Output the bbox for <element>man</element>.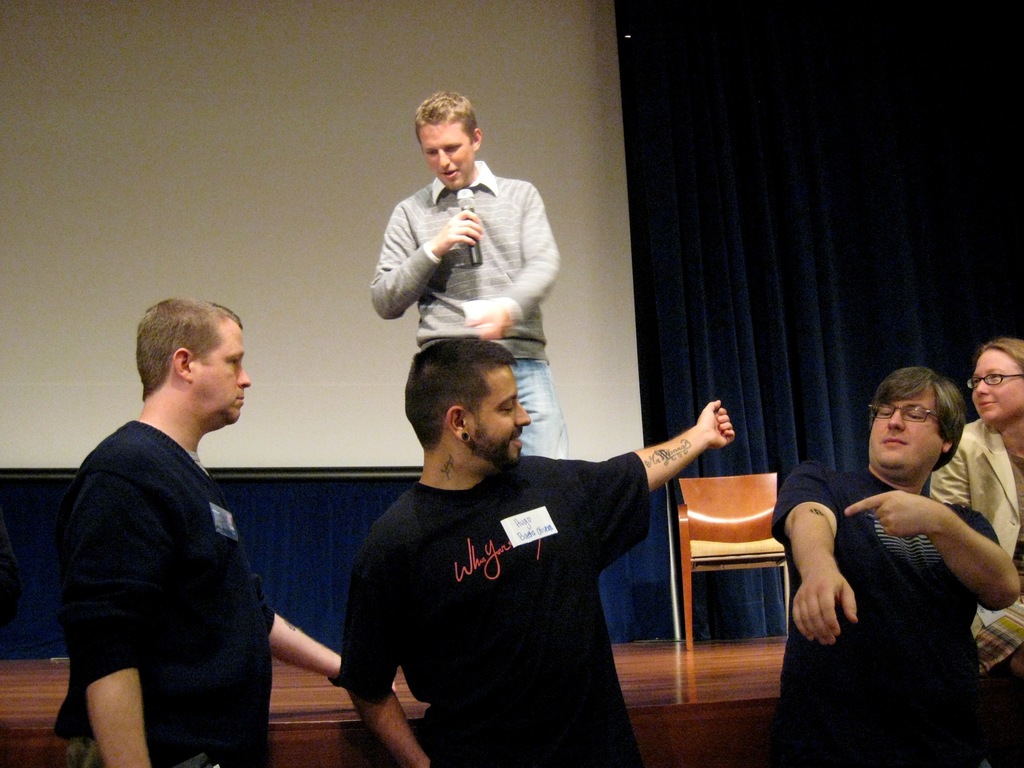
(left=367, top=84, right=572, bottom=461).
